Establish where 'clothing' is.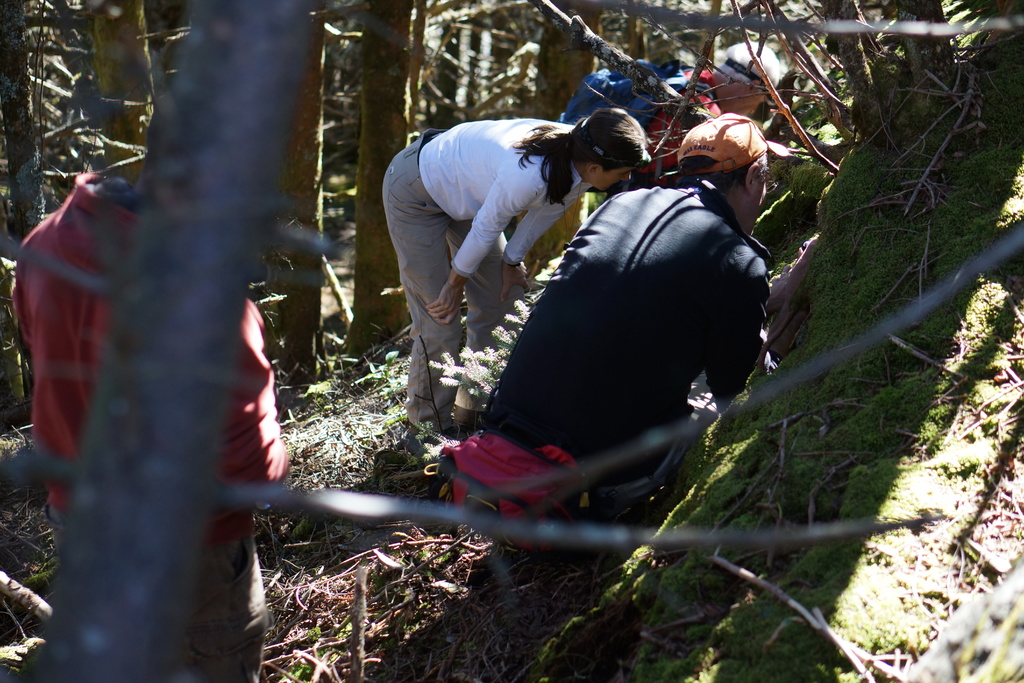
Established at {"left": 12, "top": 172, "right": 290, "bottom": 541}.
